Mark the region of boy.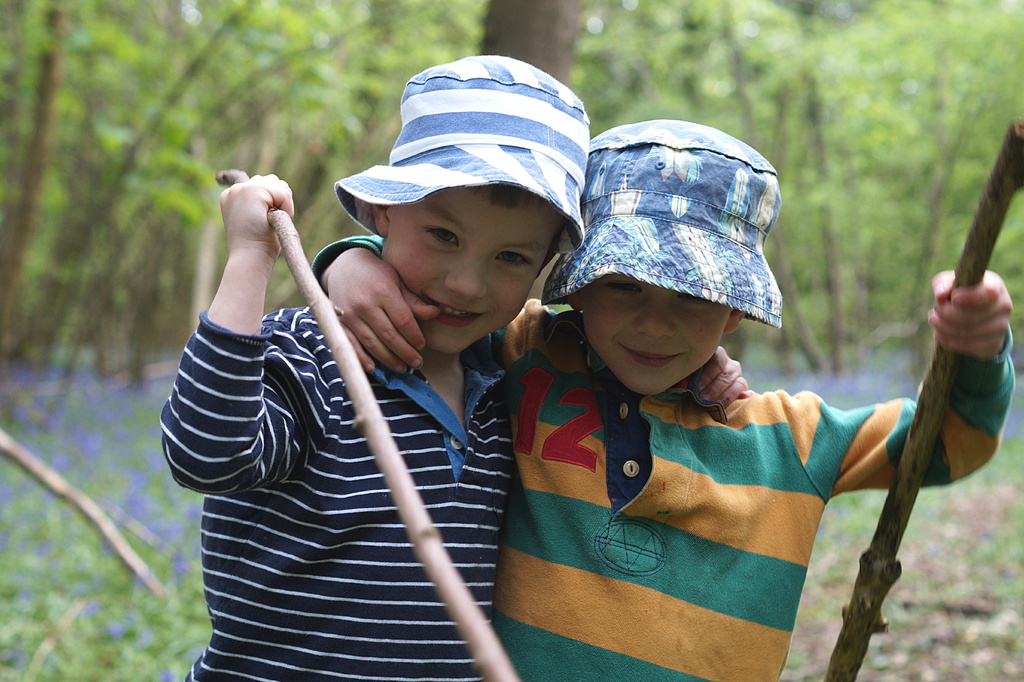
Region: bbox=(161, 45, 749, 681).
